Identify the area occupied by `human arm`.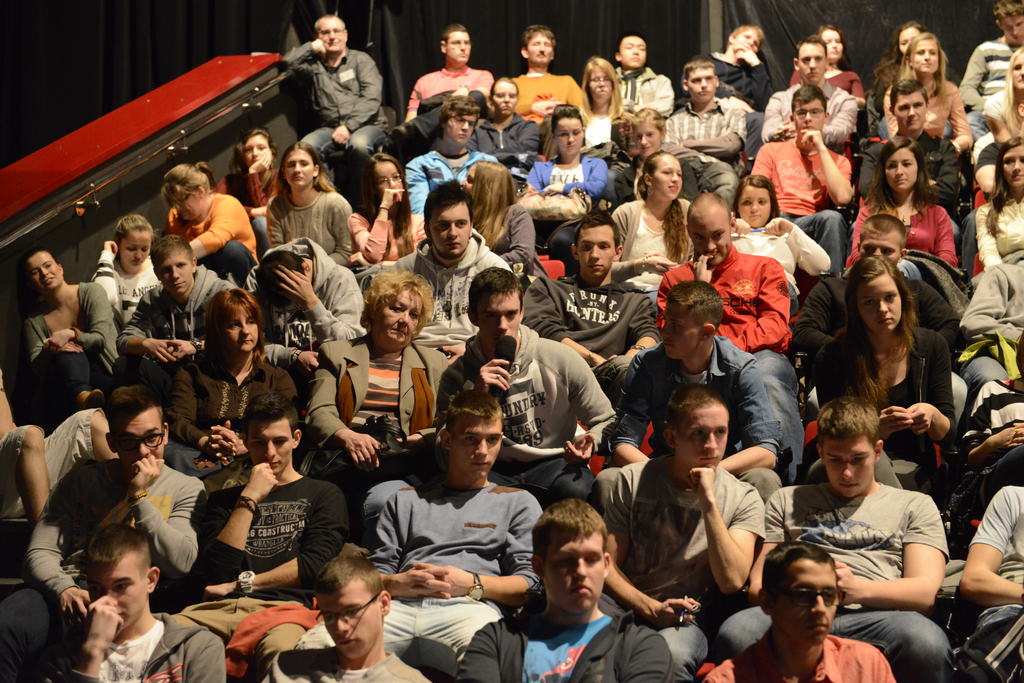
Area: detection(1013, 415, 1023, 447).
